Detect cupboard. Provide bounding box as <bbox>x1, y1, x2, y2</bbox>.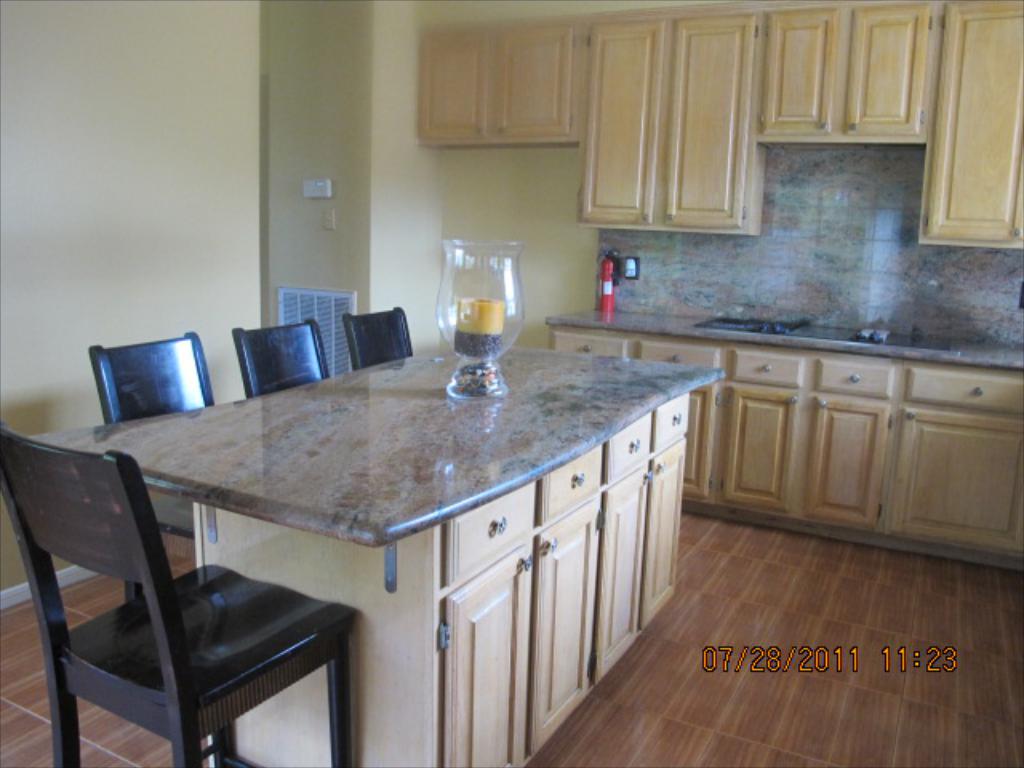
<bbox>555, 326, 1022, 573</bbox>.
